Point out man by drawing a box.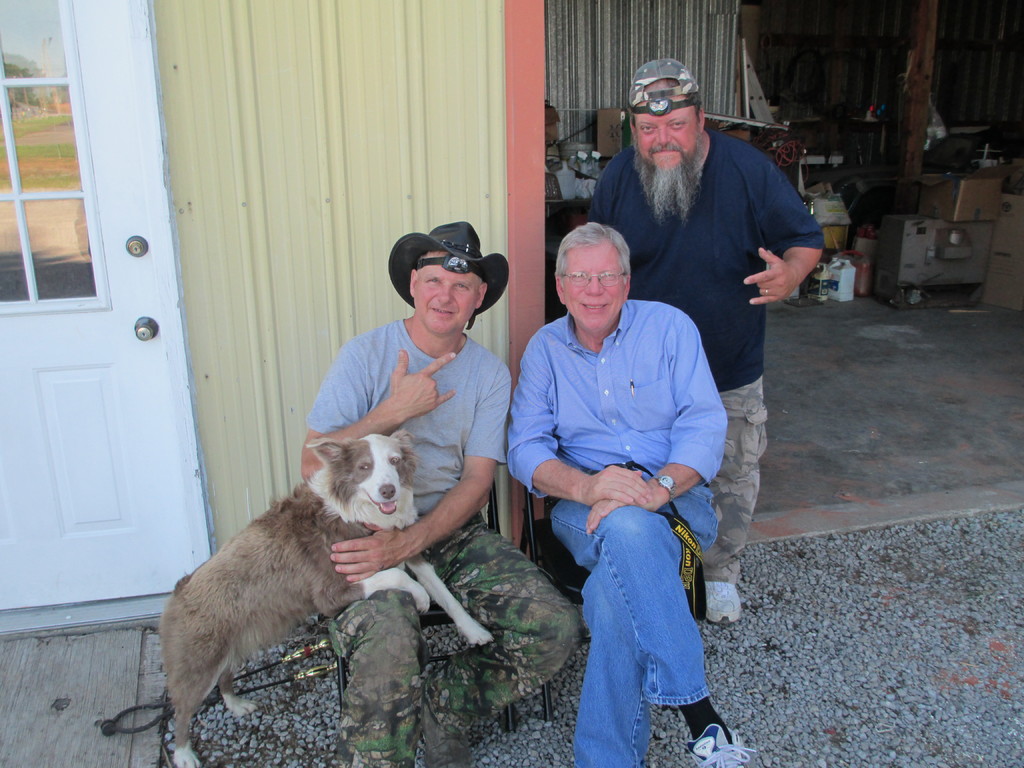
[584,56,826,630].
